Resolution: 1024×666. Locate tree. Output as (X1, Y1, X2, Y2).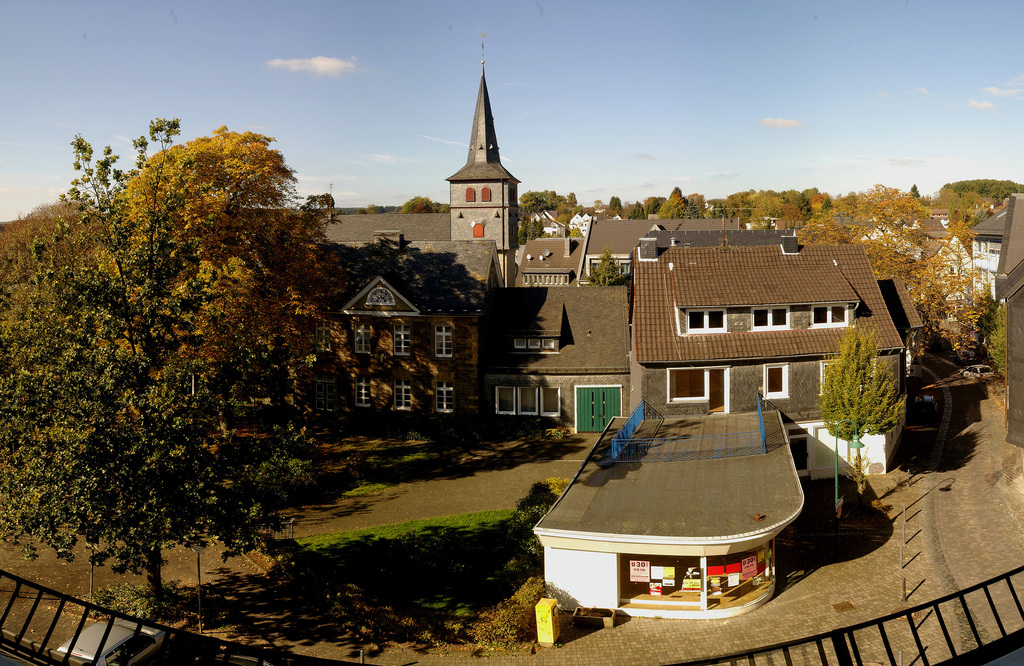
(517, 186, 578, 215).
